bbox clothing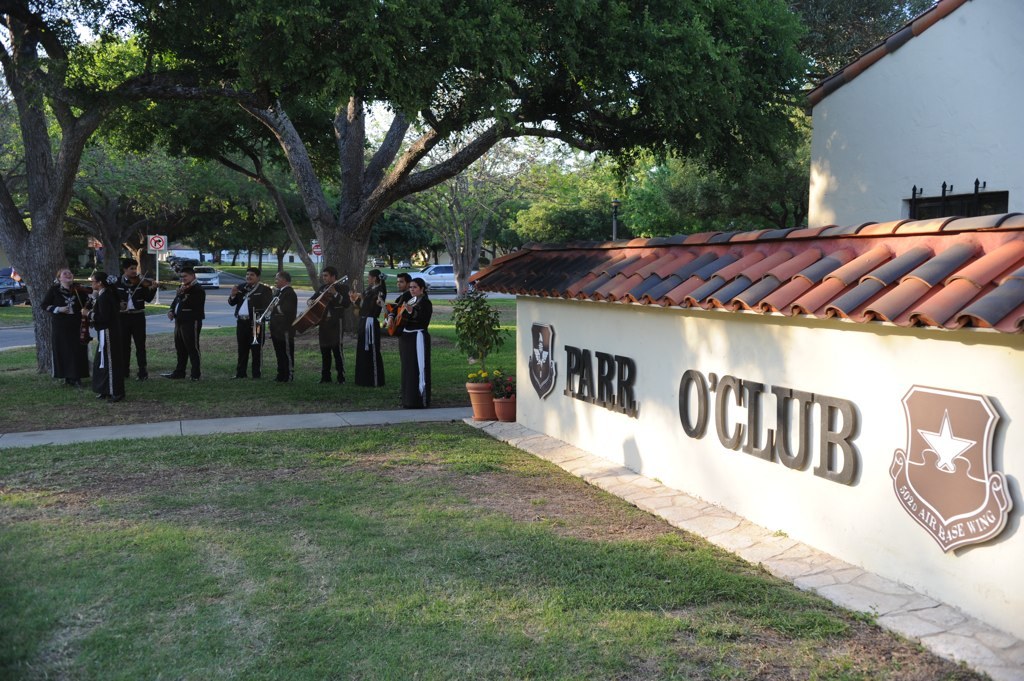
(386,289,413,404)
